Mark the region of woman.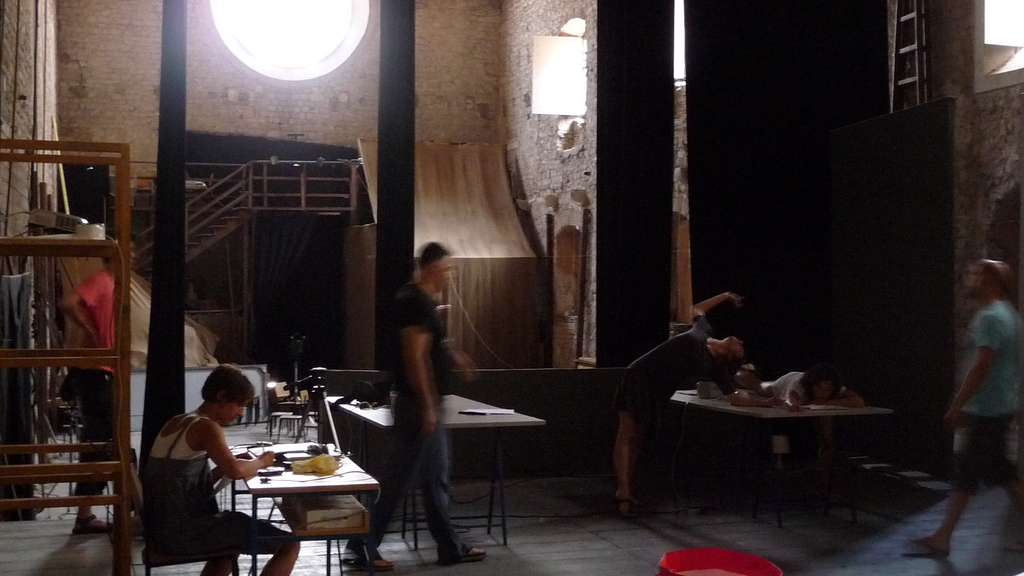
Region: BBox(127, 358, 276, 566).
